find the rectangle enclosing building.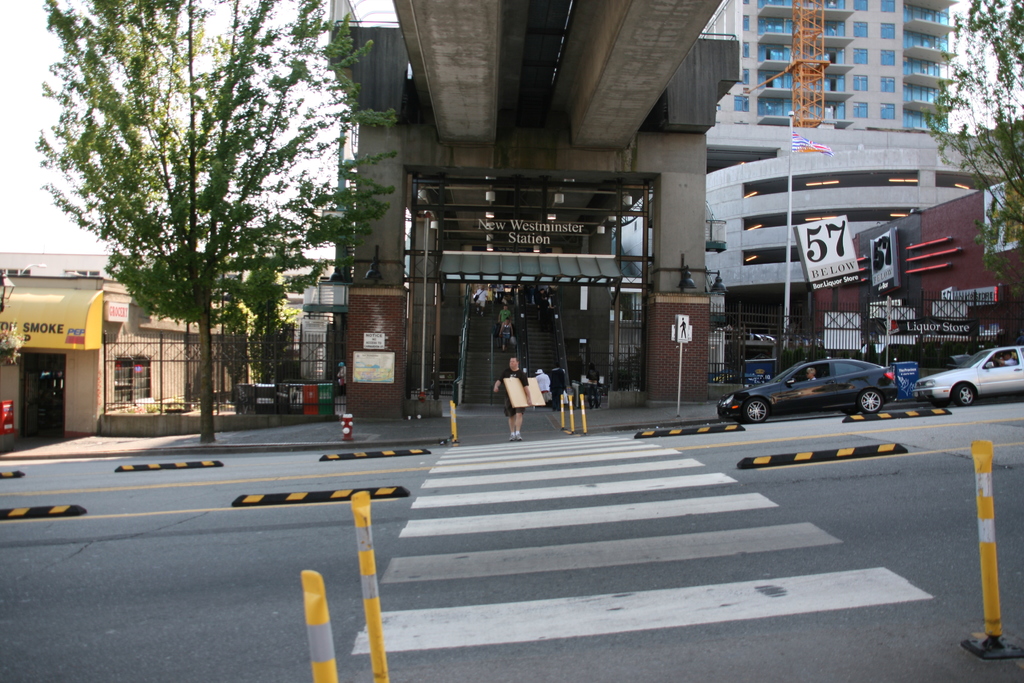
box(700, 0, 1023, 402).
